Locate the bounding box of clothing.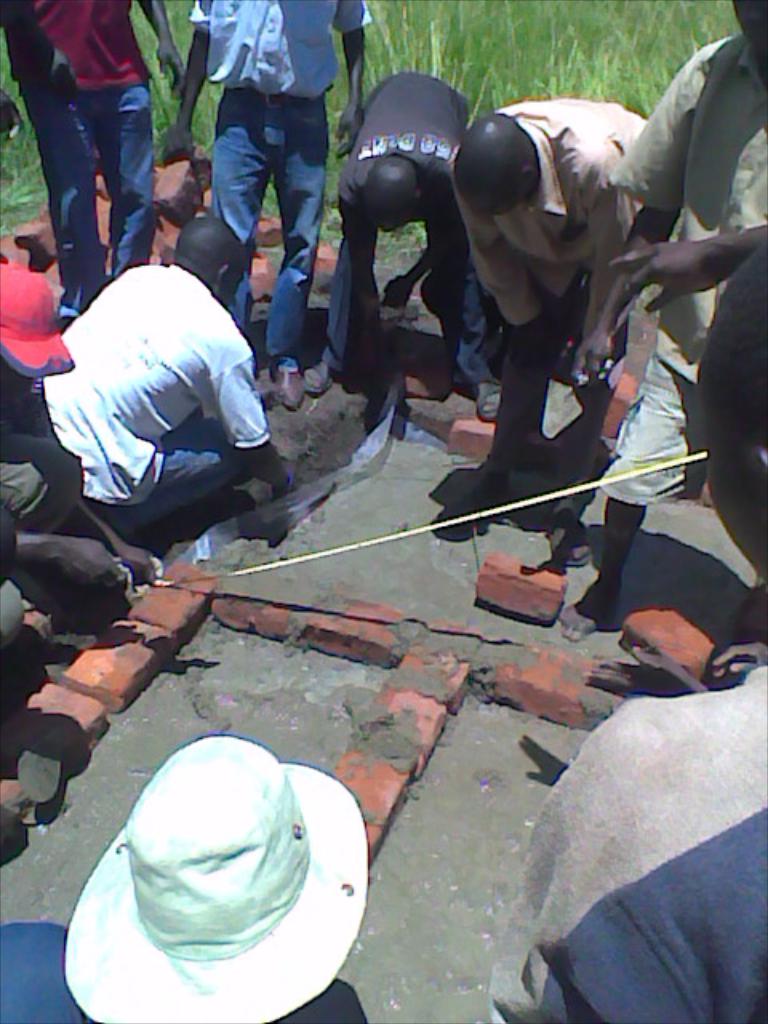
Bounding box: detection(43, 266, 264, 539).
